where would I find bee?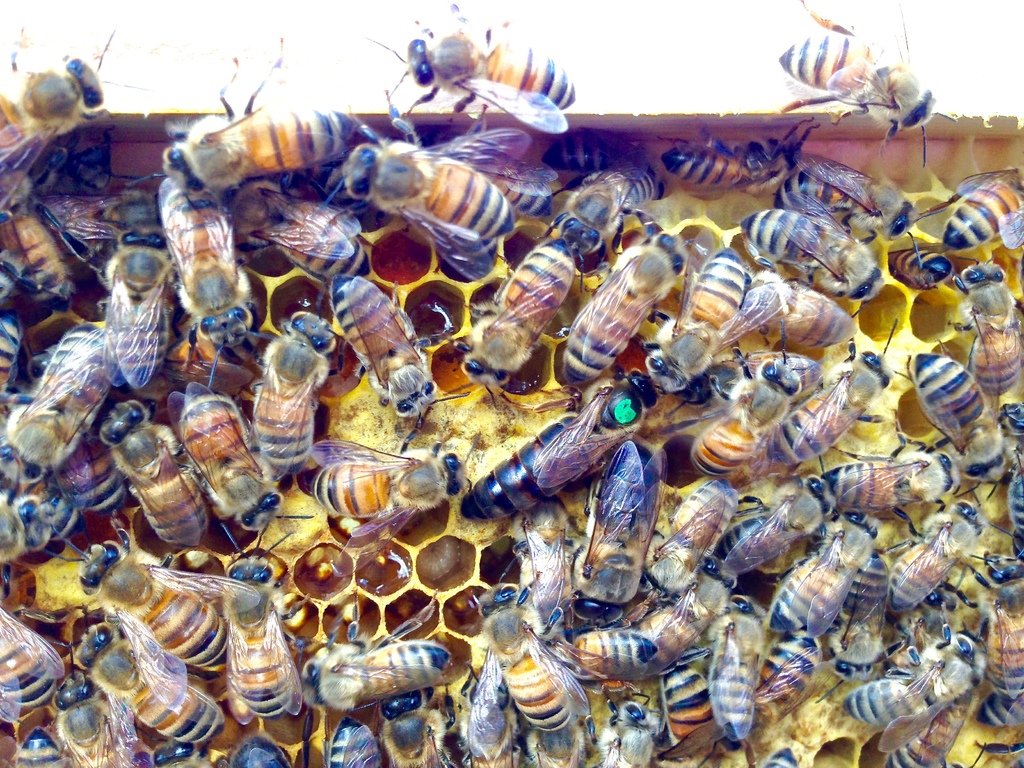
At (97, 212, 195, 395).
